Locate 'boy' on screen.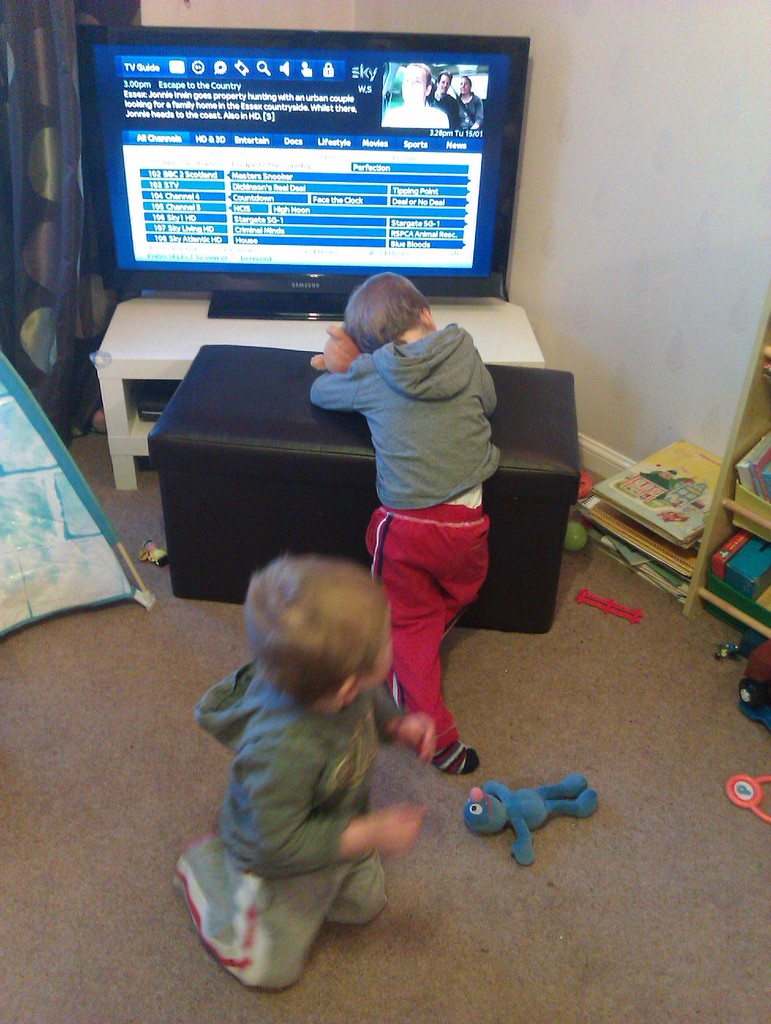
On screen at (172,554,432,989).
